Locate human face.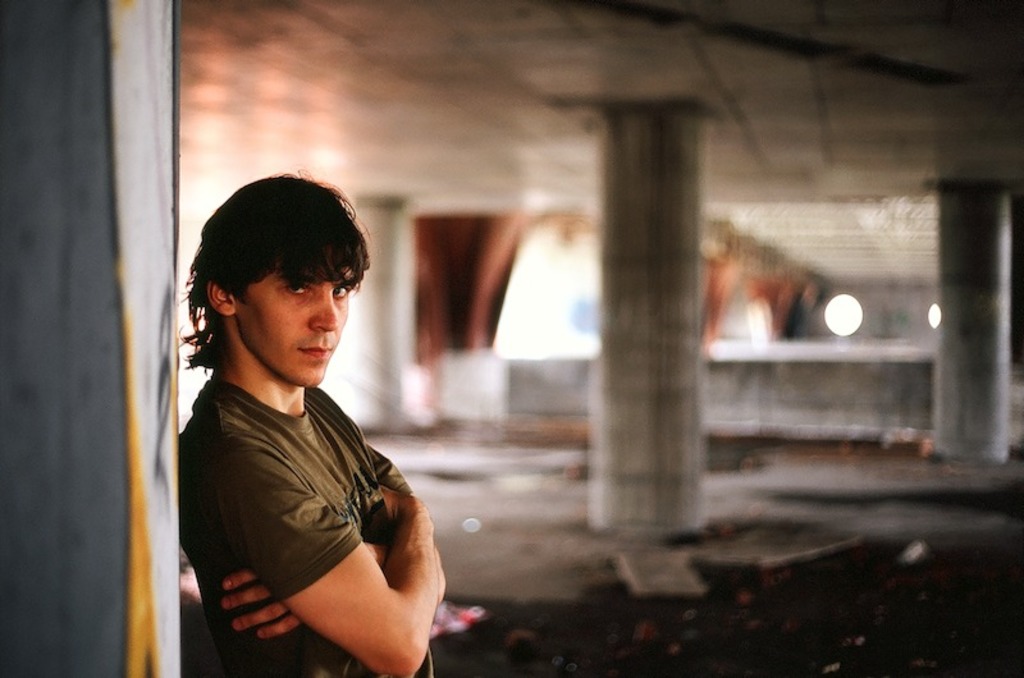
Bounding box: 230, 270, 355, 390.
